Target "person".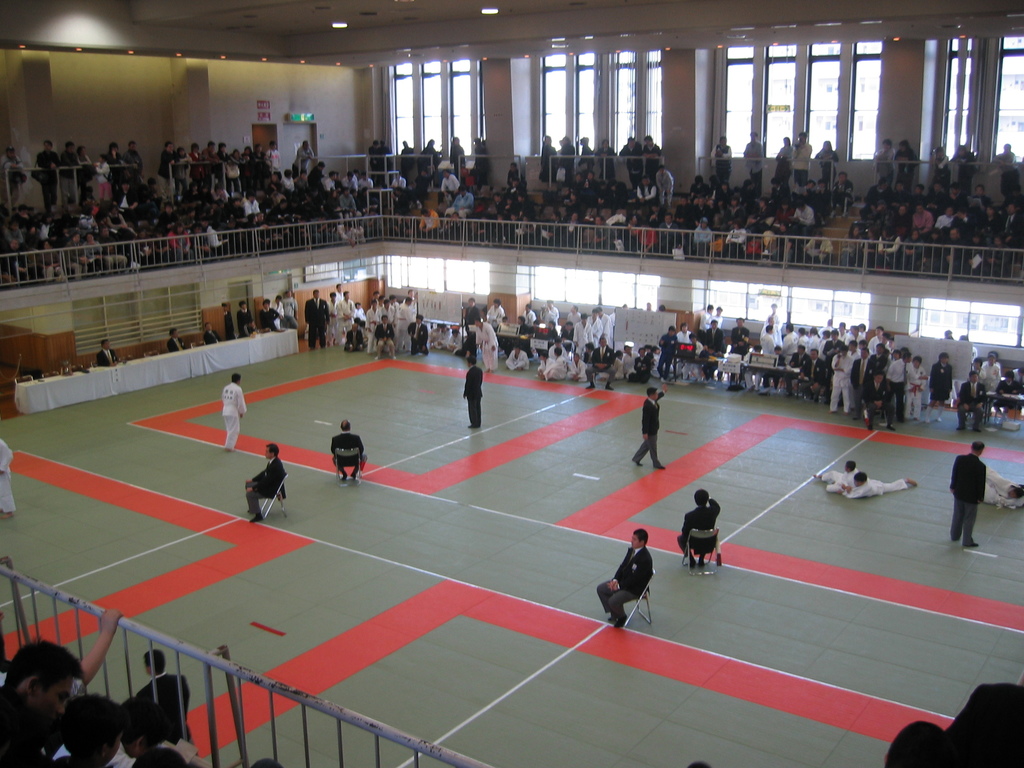
Target region: left=770, top=303, right=786, bottom=337.
